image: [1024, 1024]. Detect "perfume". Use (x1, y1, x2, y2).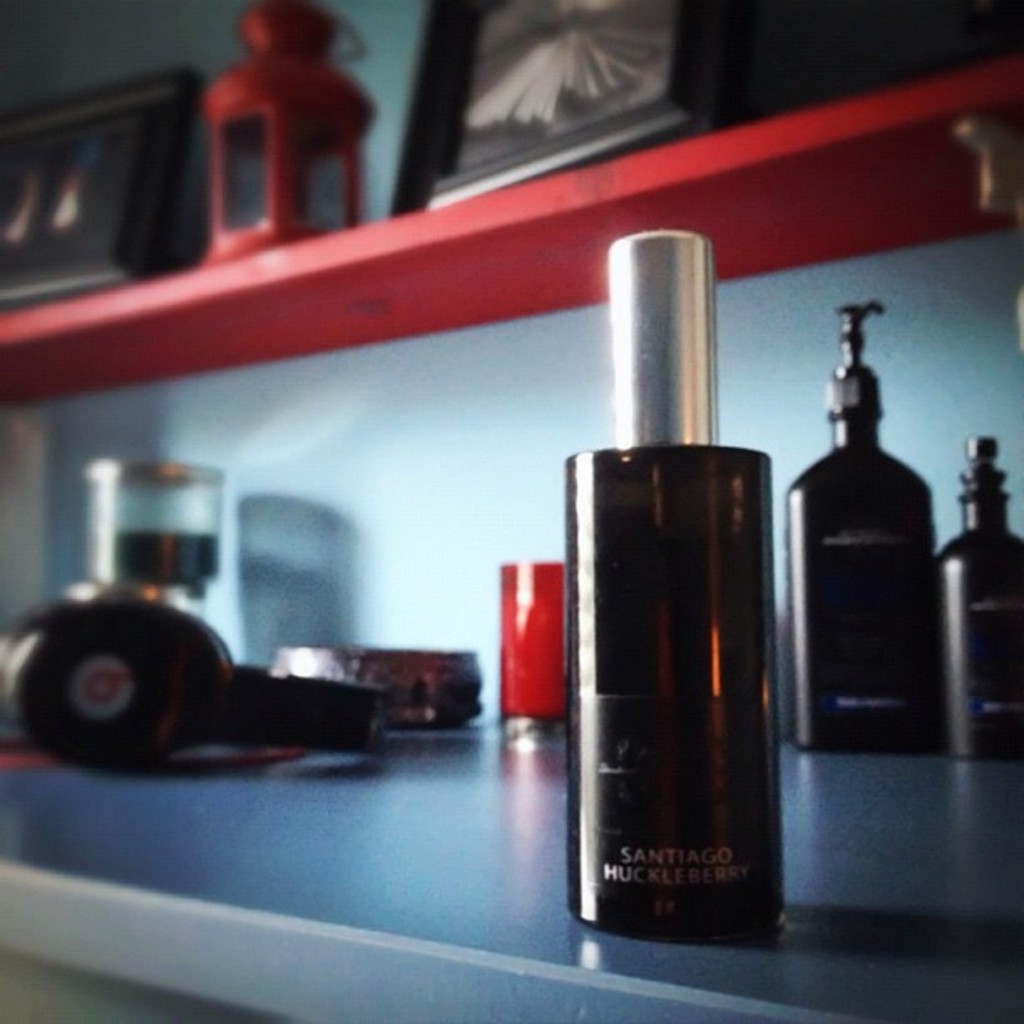
(939, 435, 1022, 770).
